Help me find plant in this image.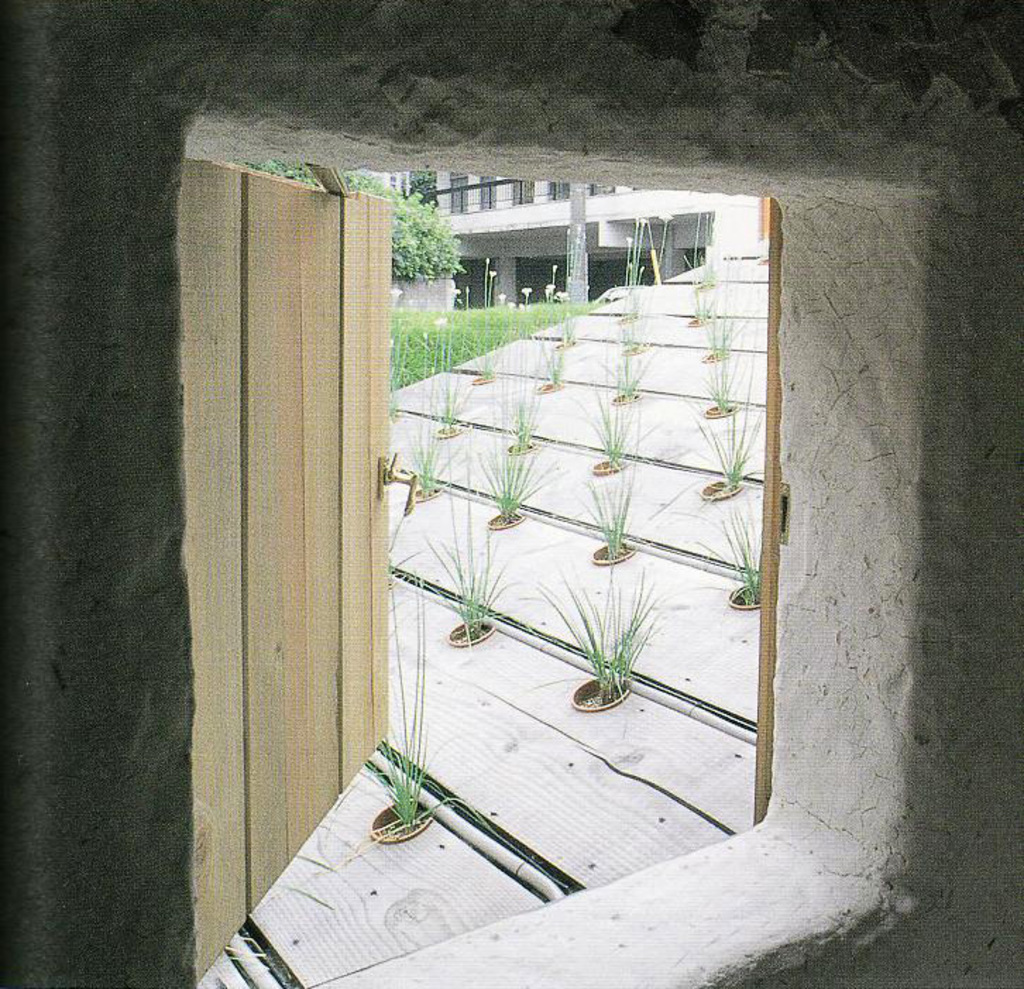
Found it: bbox=(694, 292, 752, 370).
